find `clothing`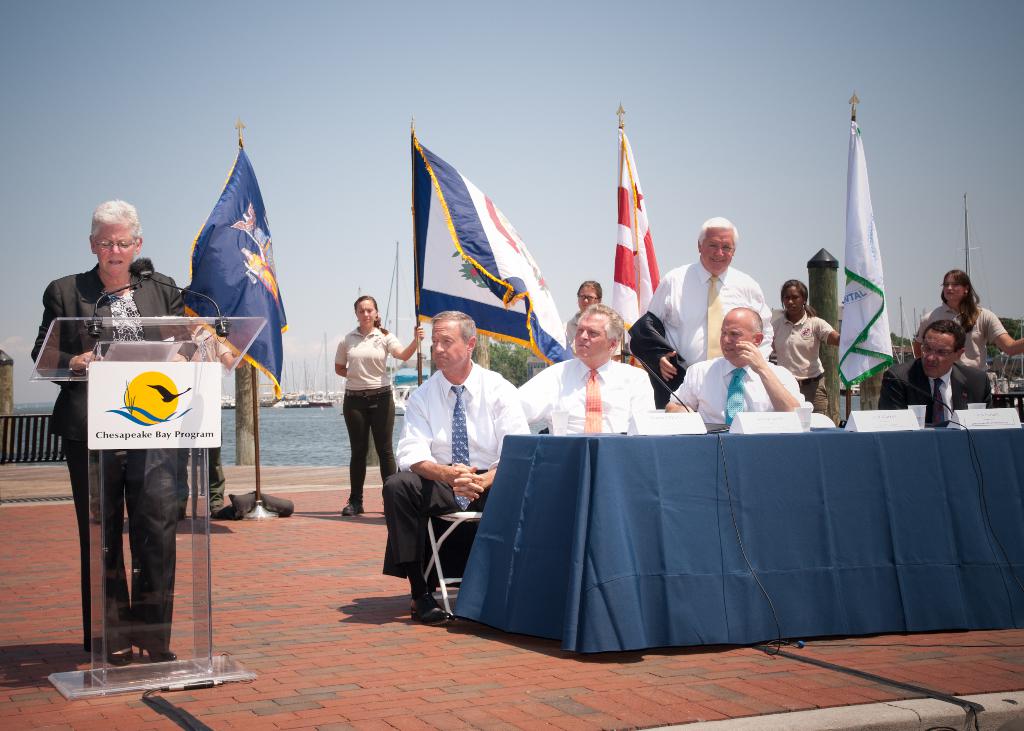
767/310/833/401
